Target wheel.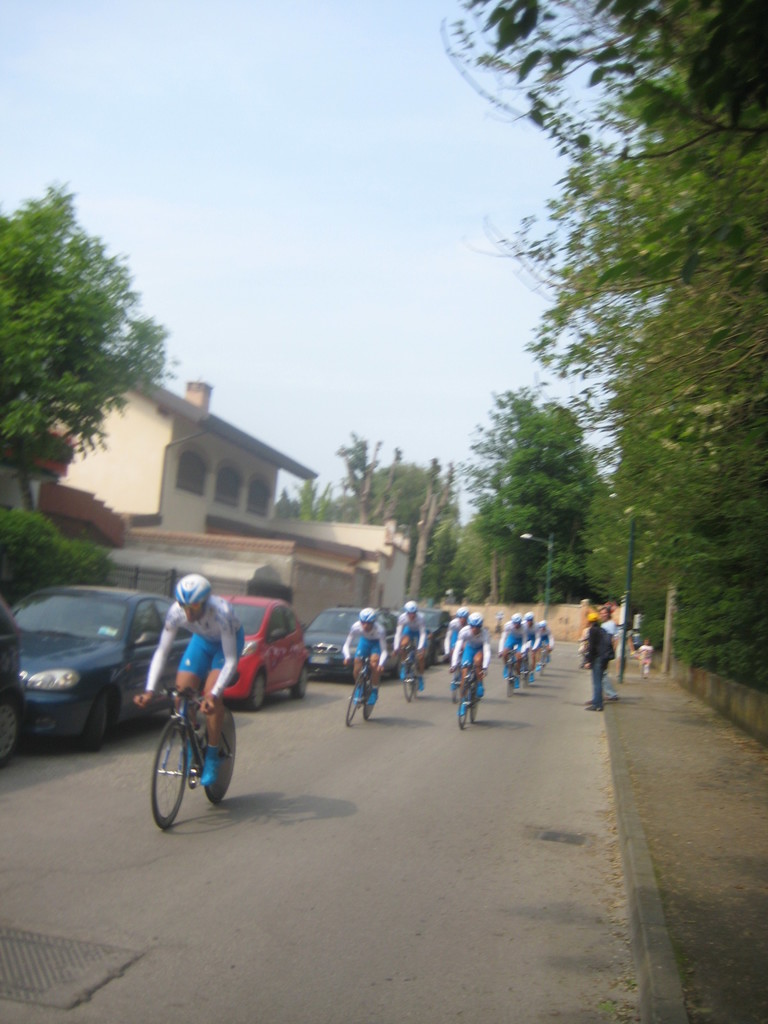
Target region: bbox(405, 664, 415, 701).
